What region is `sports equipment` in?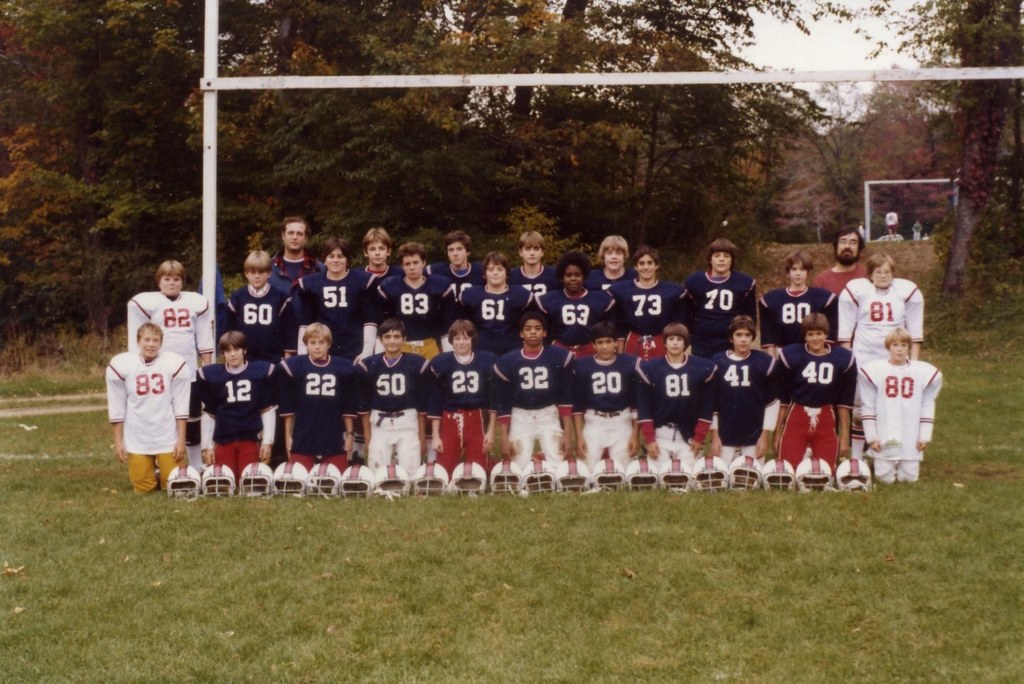
{"left": 659, "top": 457, "right": 692, "bottom": 492}.
